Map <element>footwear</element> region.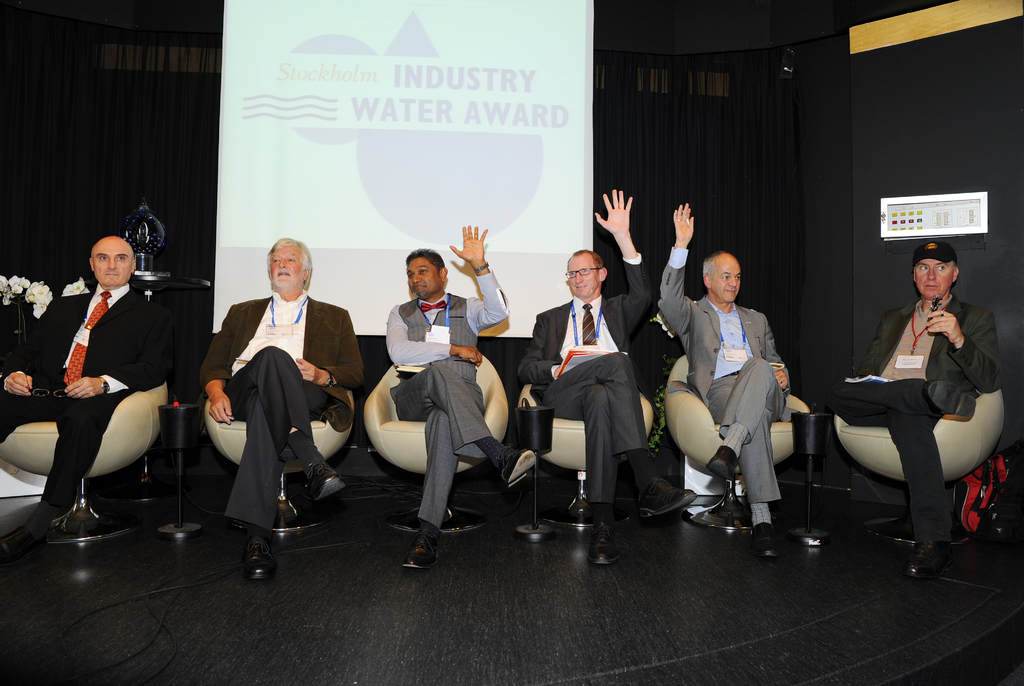
Mapped to [left=500, top=442, right=535, bottom=491].
